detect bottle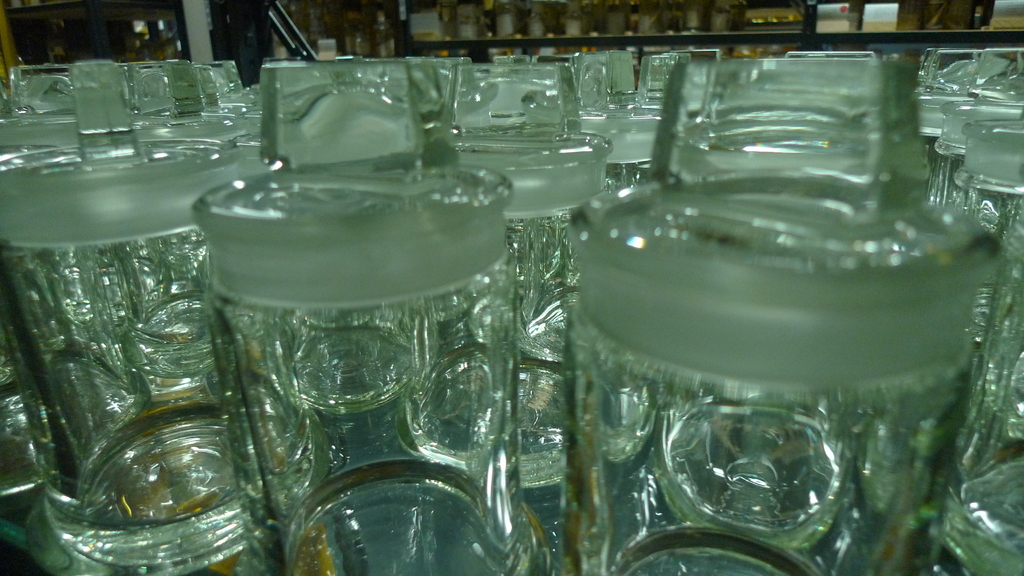
detection(196, 61, 557, 575)
